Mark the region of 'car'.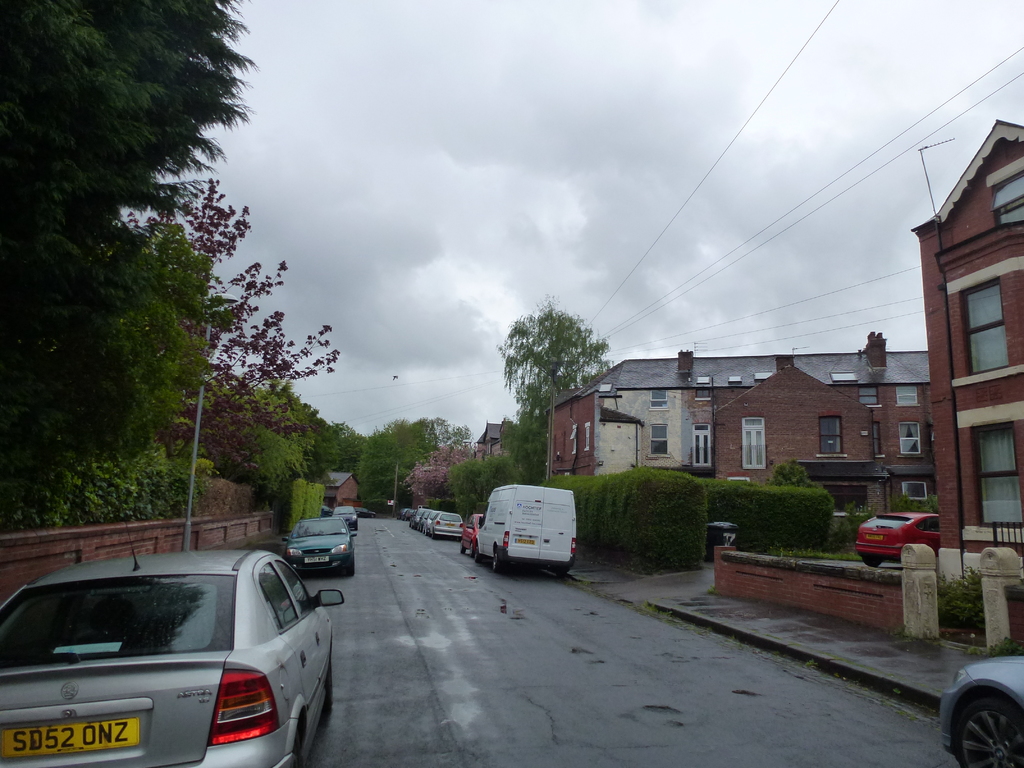
Region: select_region(7, 541, 348, 767).
